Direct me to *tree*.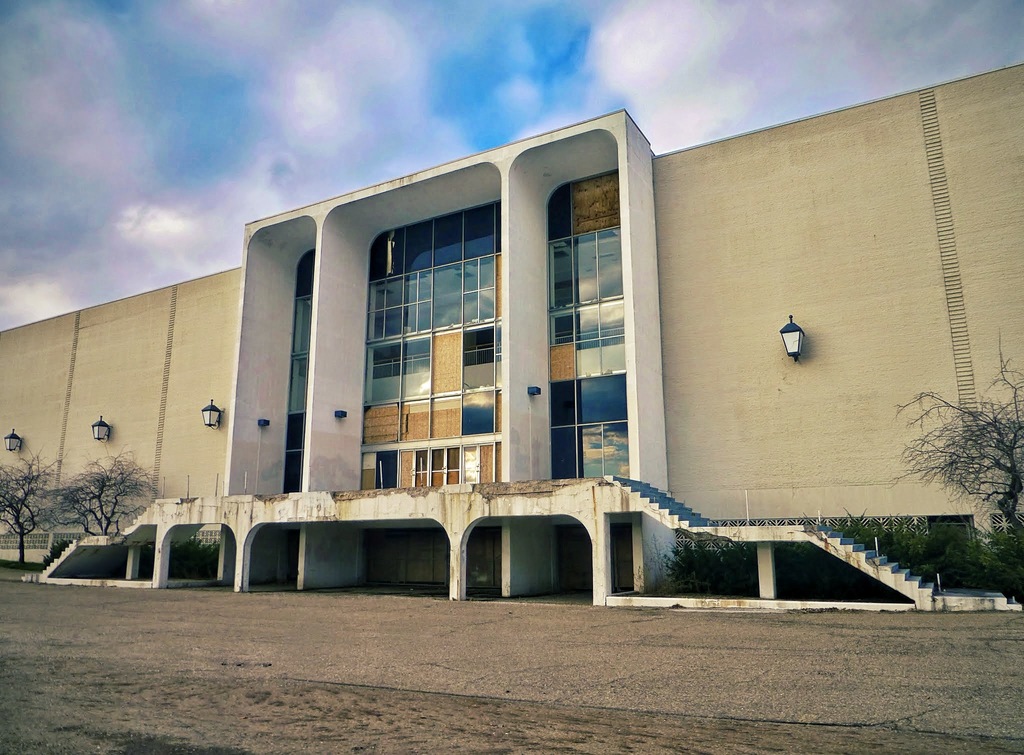
Direction: 0 448 55 566.
